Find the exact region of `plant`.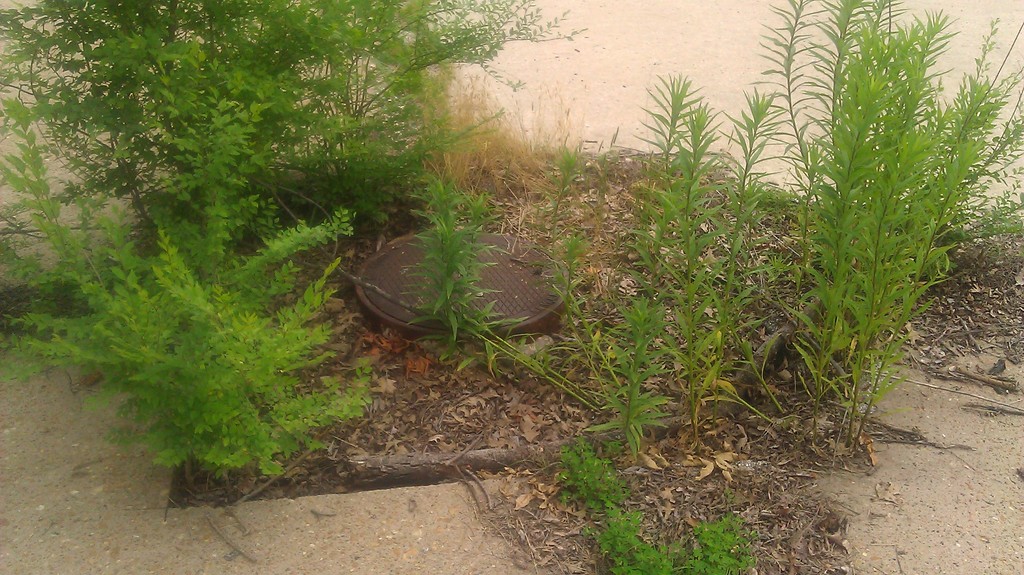
Exact region: Rect(0, 94, 367, 478).
